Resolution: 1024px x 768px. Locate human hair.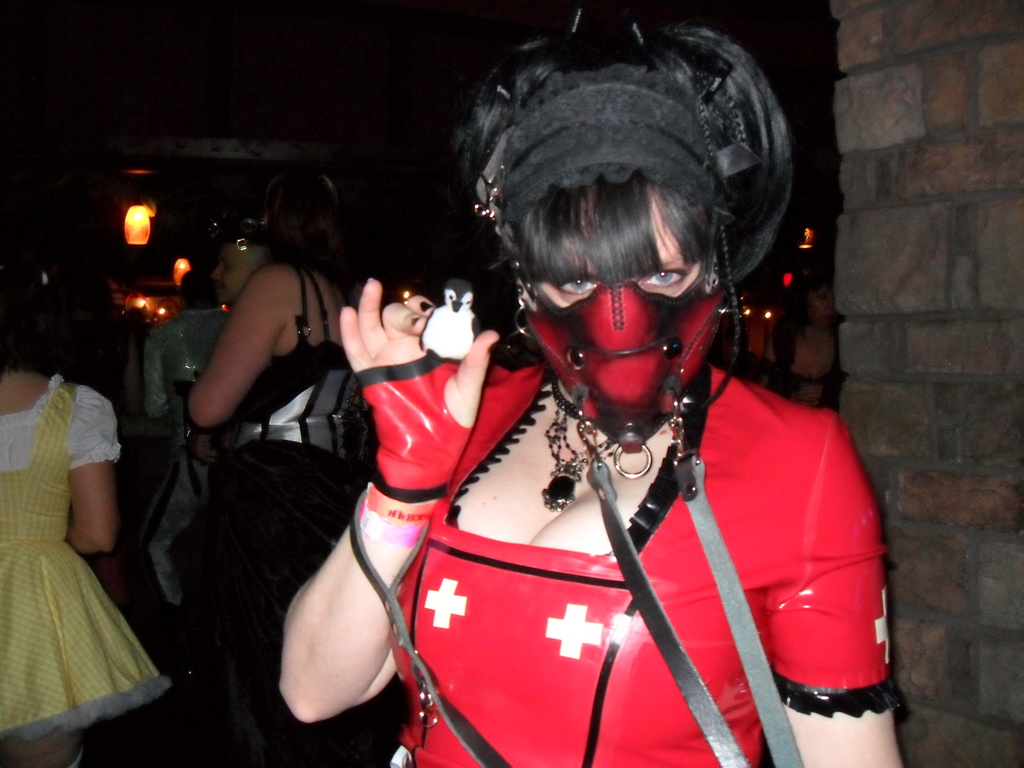
447,16,796,296.
